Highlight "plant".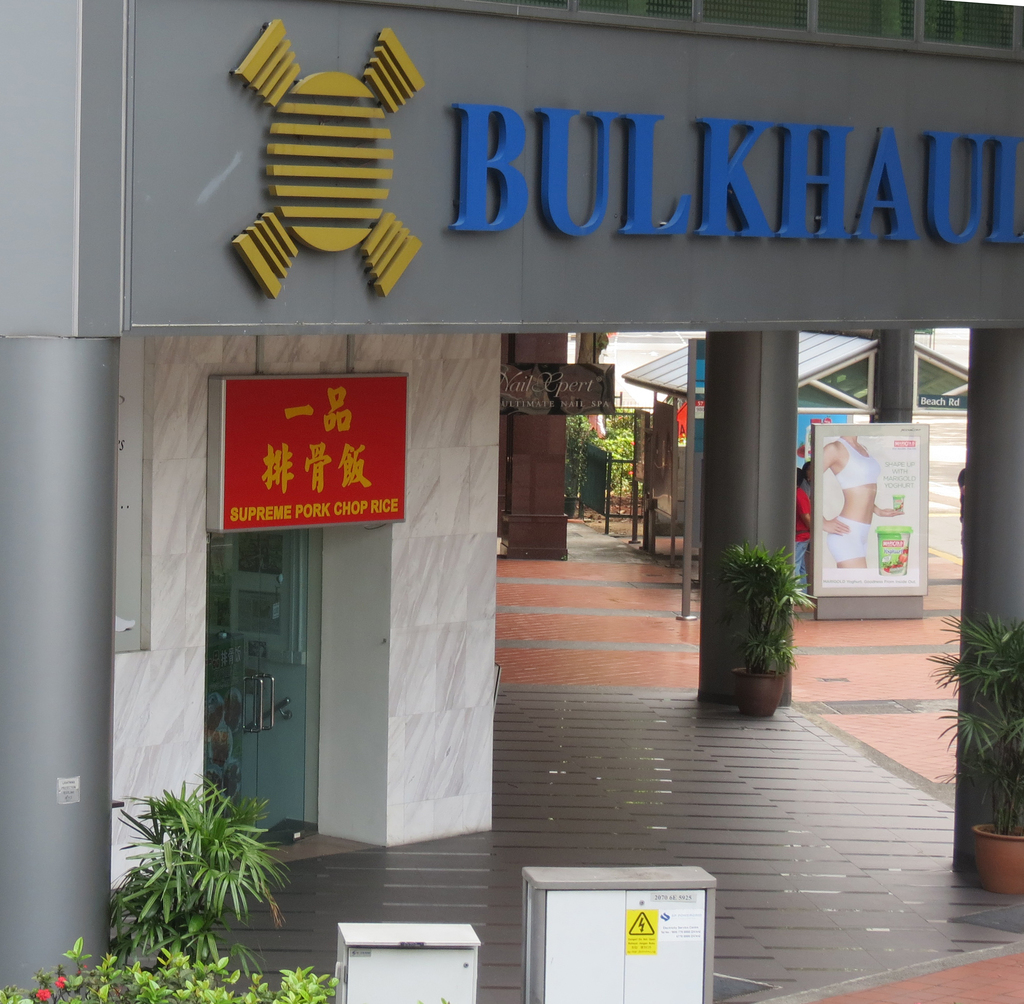
Highlighted region: region(115, 770, 279, 950).
